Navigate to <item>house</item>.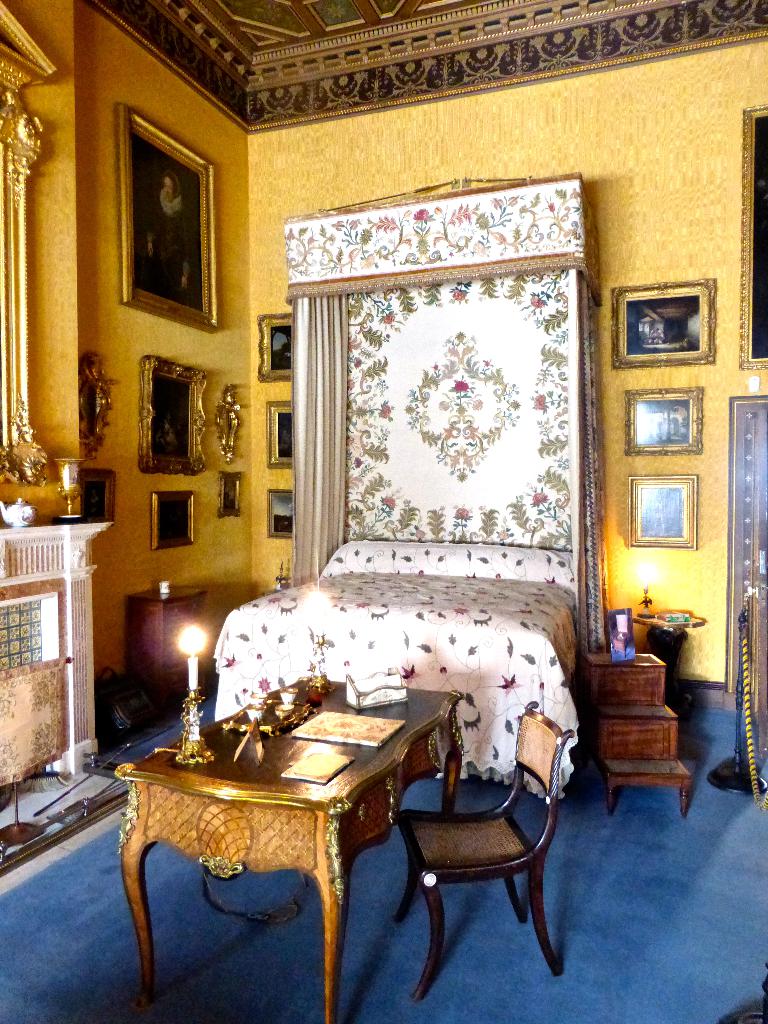
Navigation target: [left=0, top=0, right=767, bottom=1023].
